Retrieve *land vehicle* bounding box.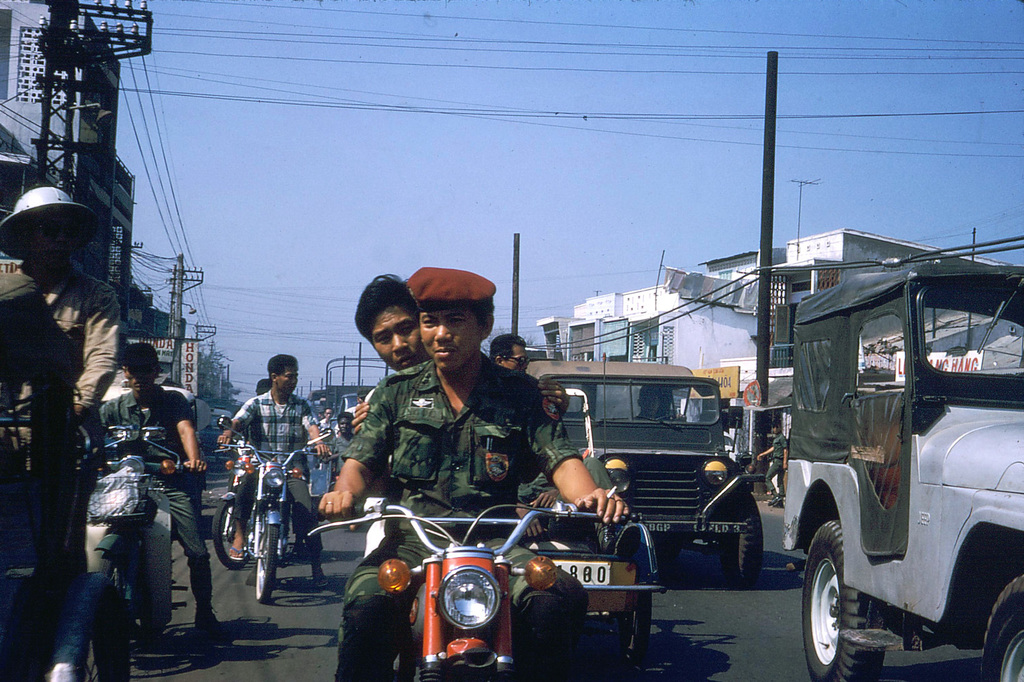
Bounding box: [215, 417, 336, 602].
